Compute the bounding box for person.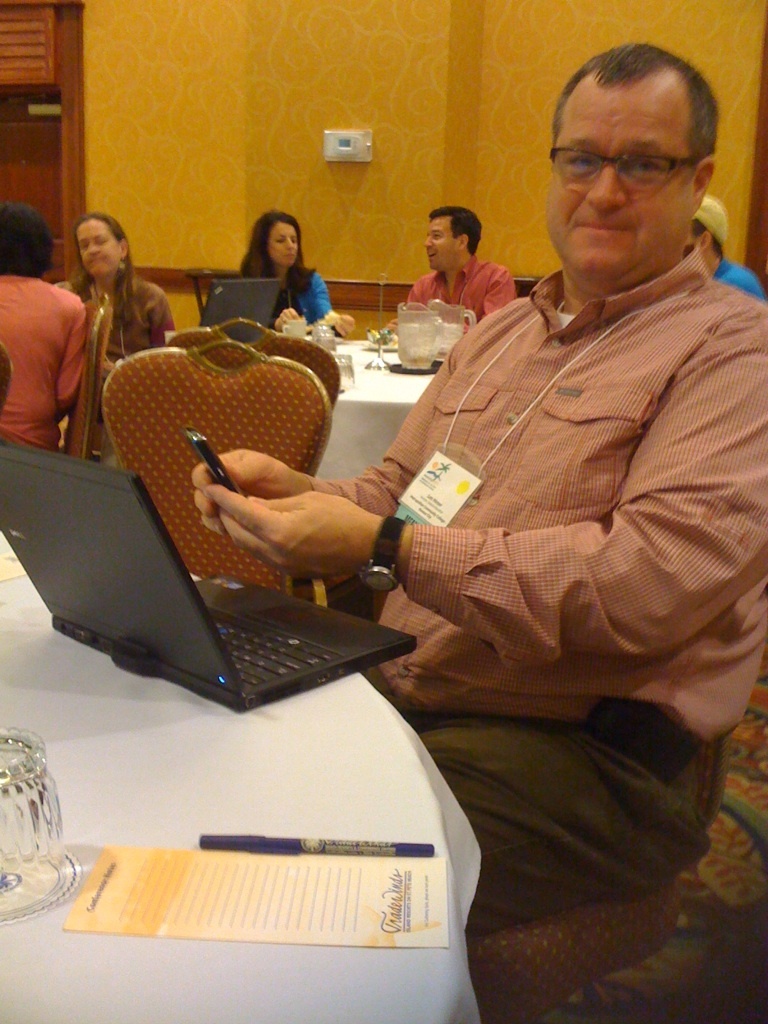
select_region(384, 201, 519, 330).
